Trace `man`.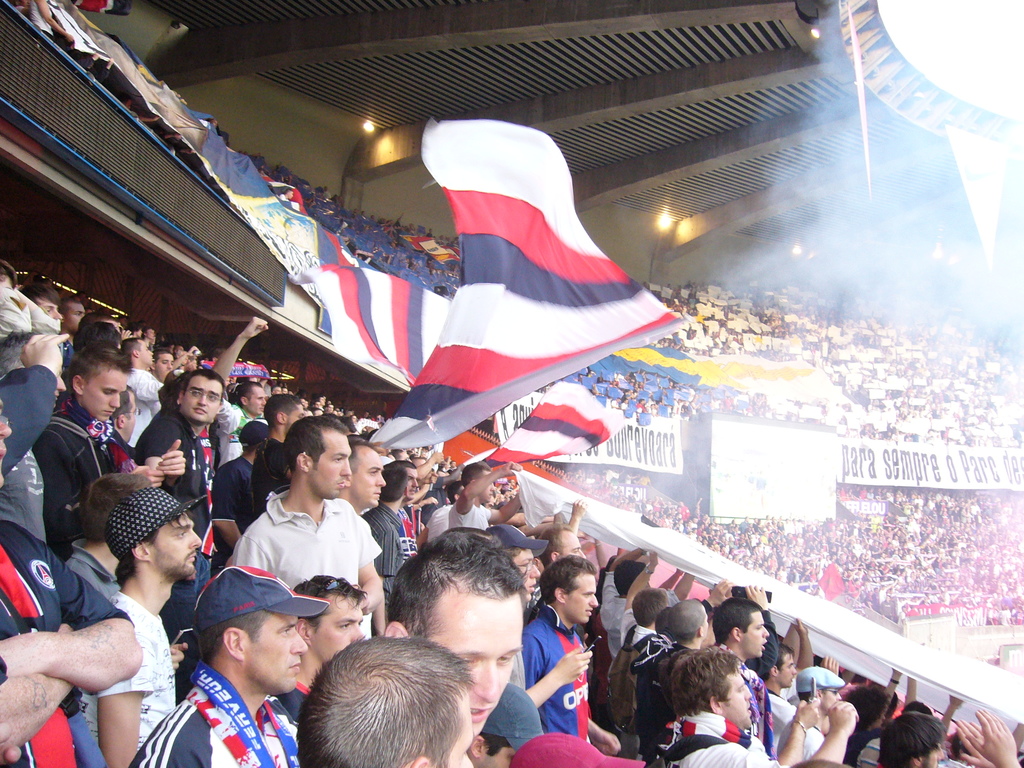
Traced to box(520, 552, 622, 756).
